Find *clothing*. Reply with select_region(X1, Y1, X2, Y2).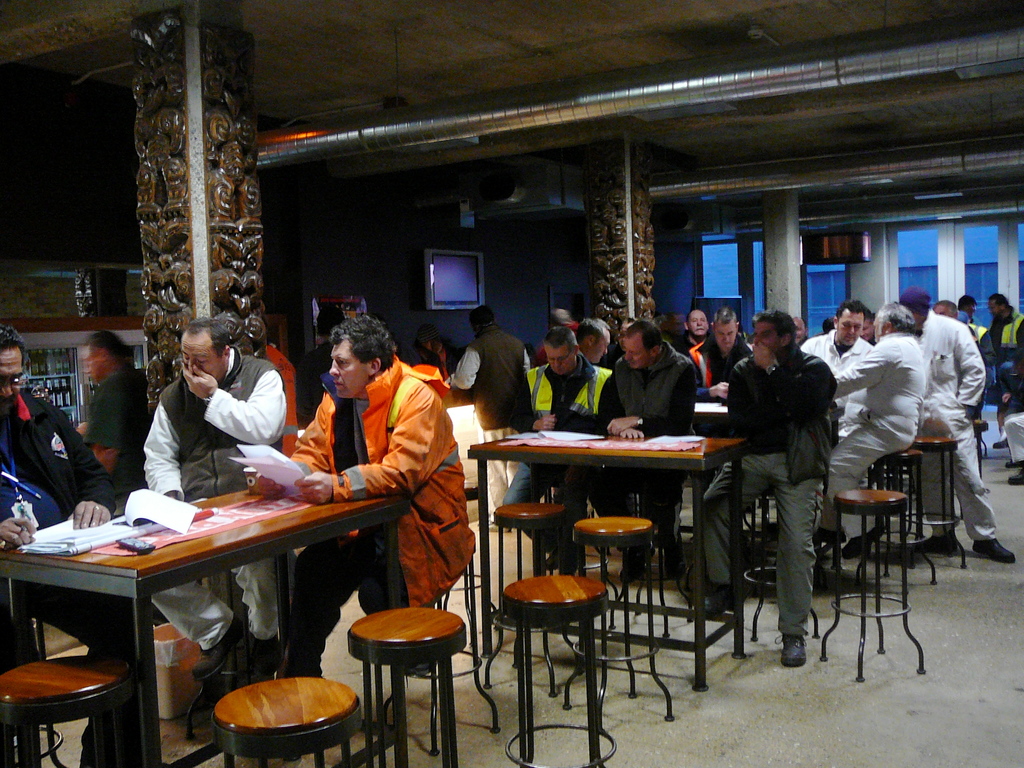
select_region(571, 359, 704, 539).
